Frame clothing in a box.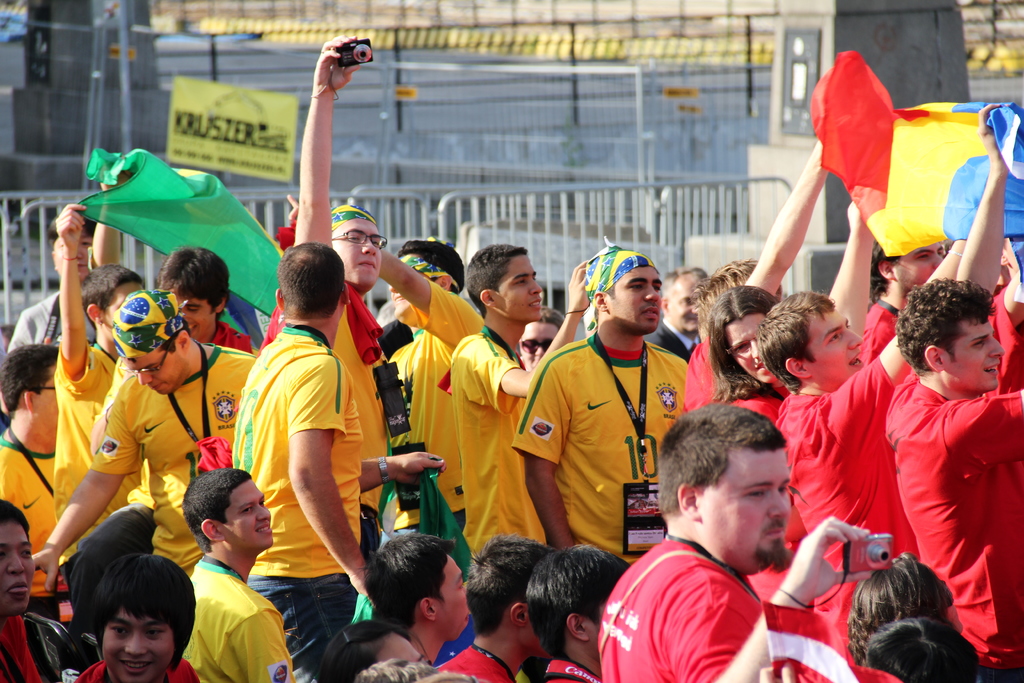
left=889, top=374, right=1023, bottom=682.
